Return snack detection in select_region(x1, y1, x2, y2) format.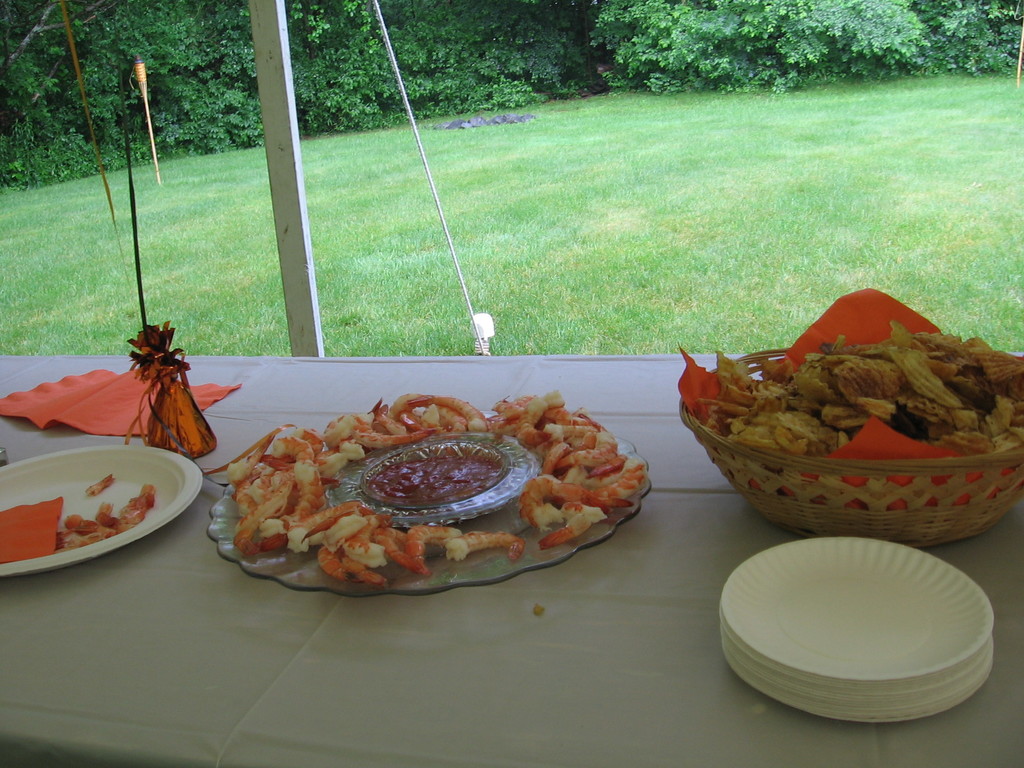
select_region(224, 401, 580, 589).
